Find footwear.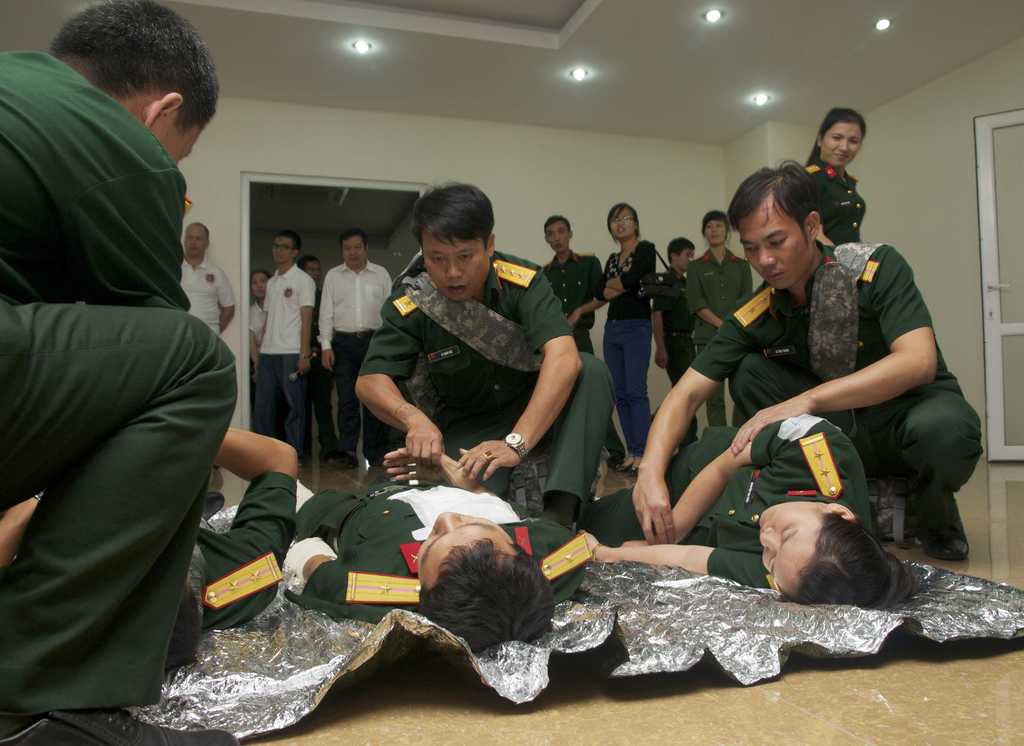
(916,491,972,567).
